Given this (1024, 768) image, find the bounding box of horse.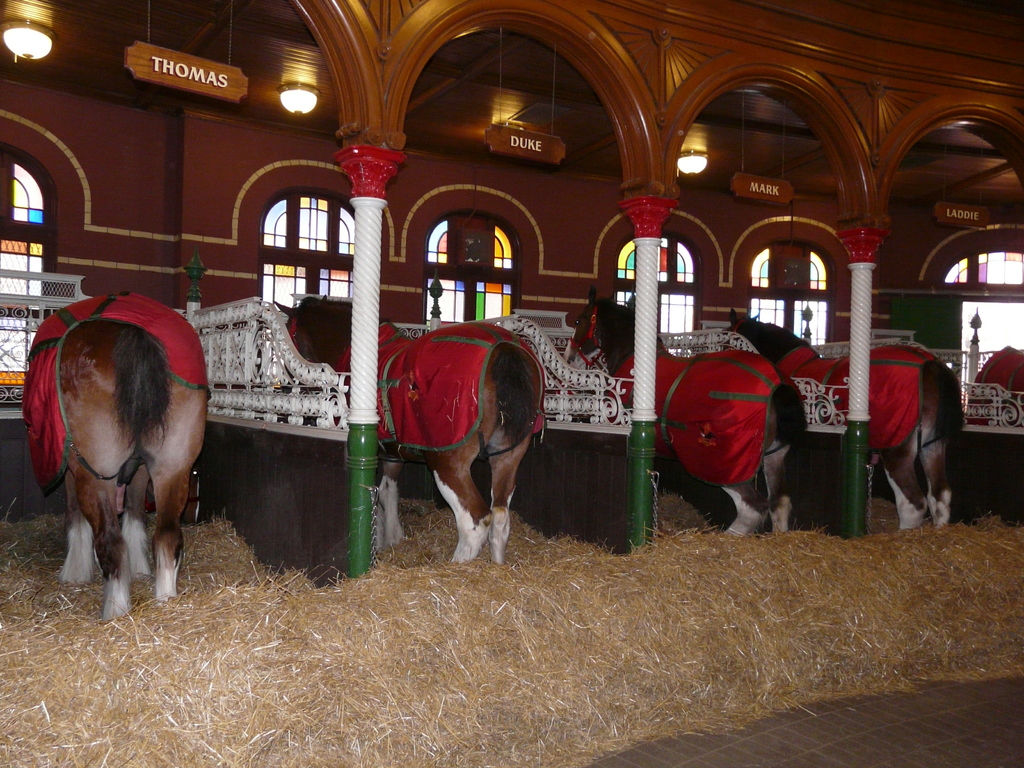
Rect(24, 287, 205, 623).
